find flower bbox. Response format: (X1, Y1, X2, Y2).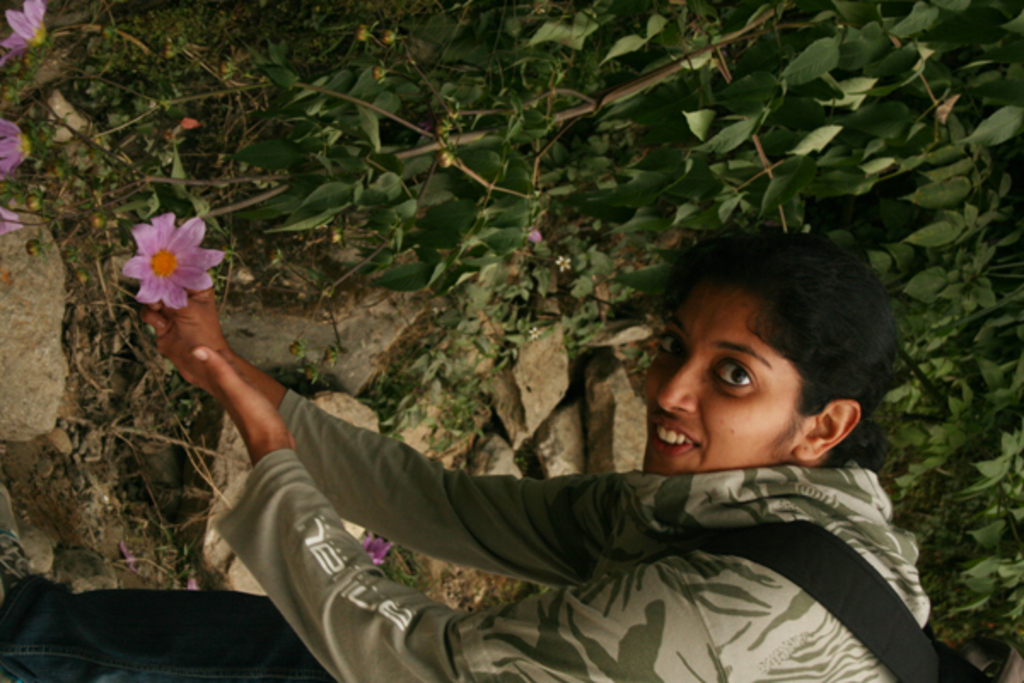
(0, 200, 48, 239).
